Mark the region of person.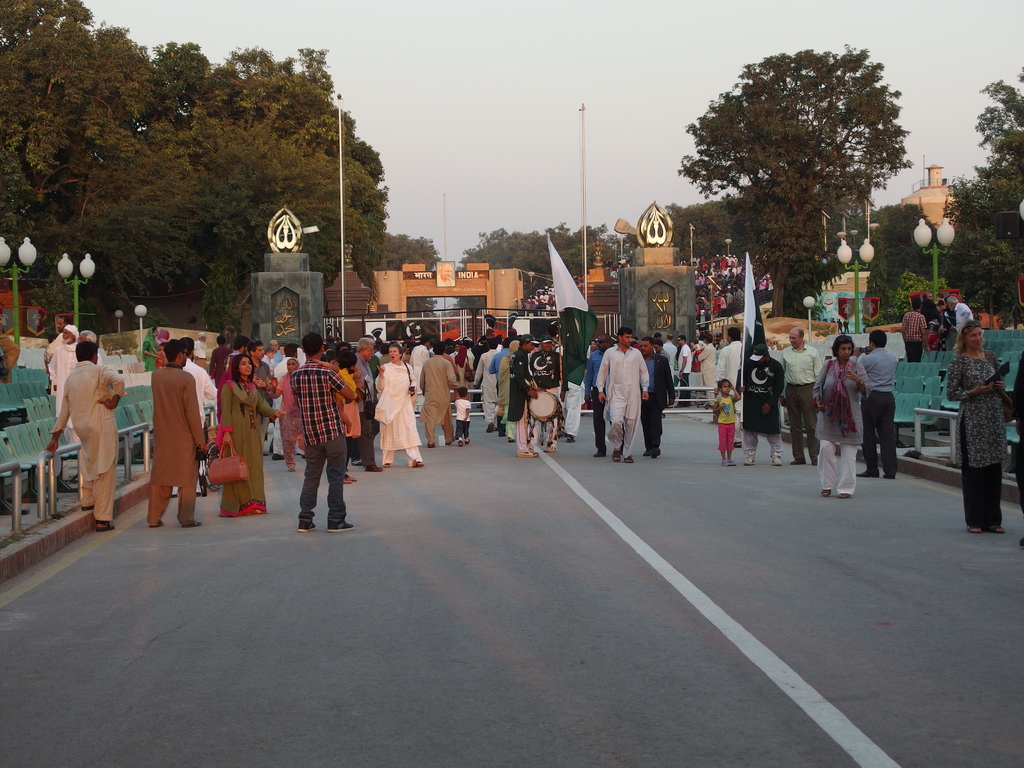
Region: l=860, t=330, r=900, b=478.
